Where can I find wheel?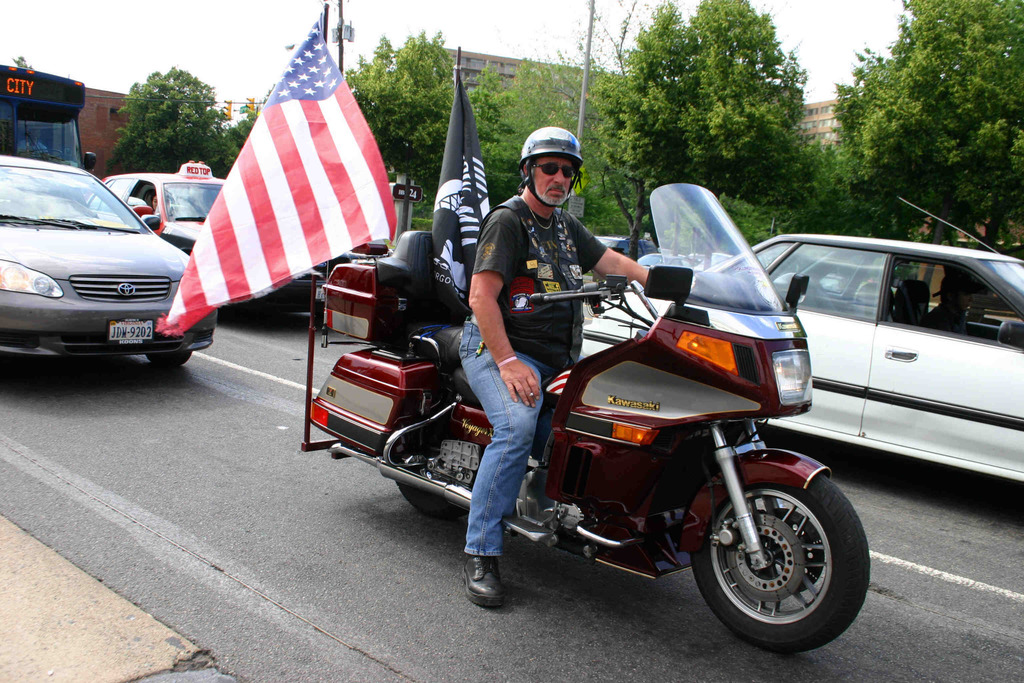
You can find it at l=139, t=354, r=190, b=371.
